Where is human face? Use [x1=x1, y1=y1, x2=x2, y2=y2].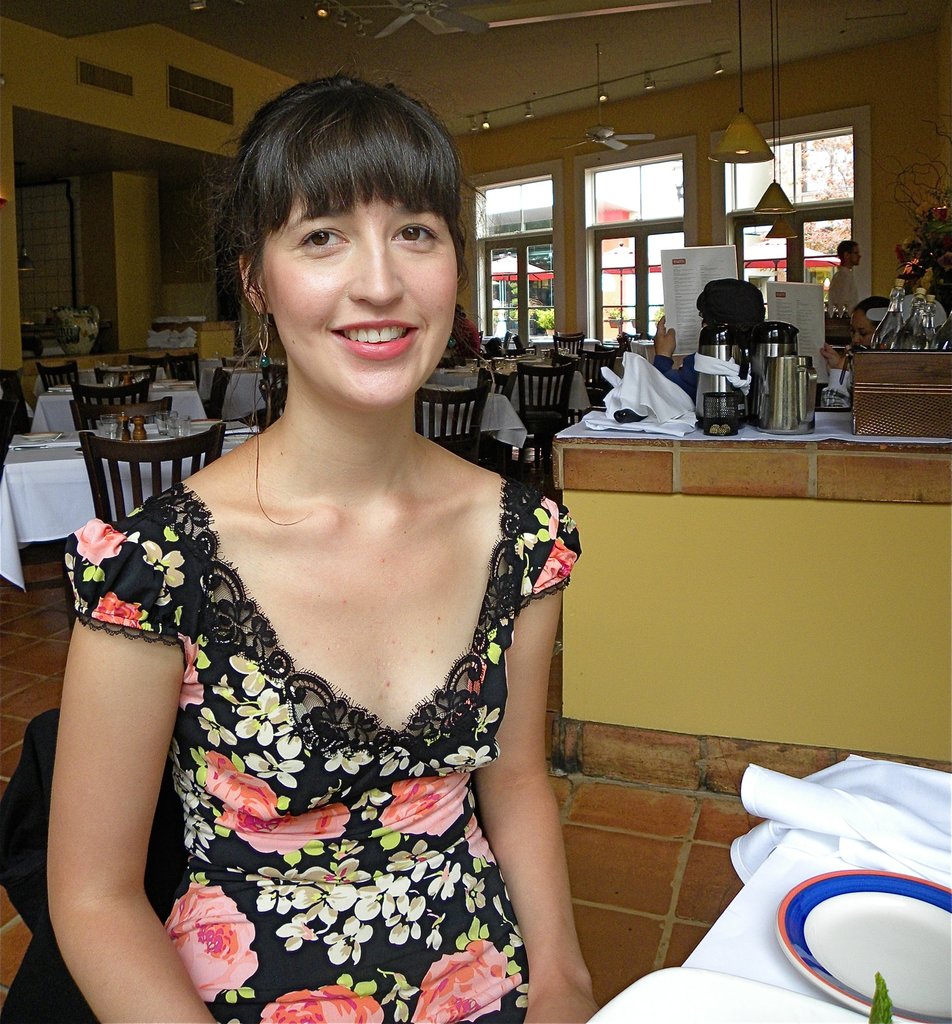
[x1=850, y1=243, x2=865, y2=264].
